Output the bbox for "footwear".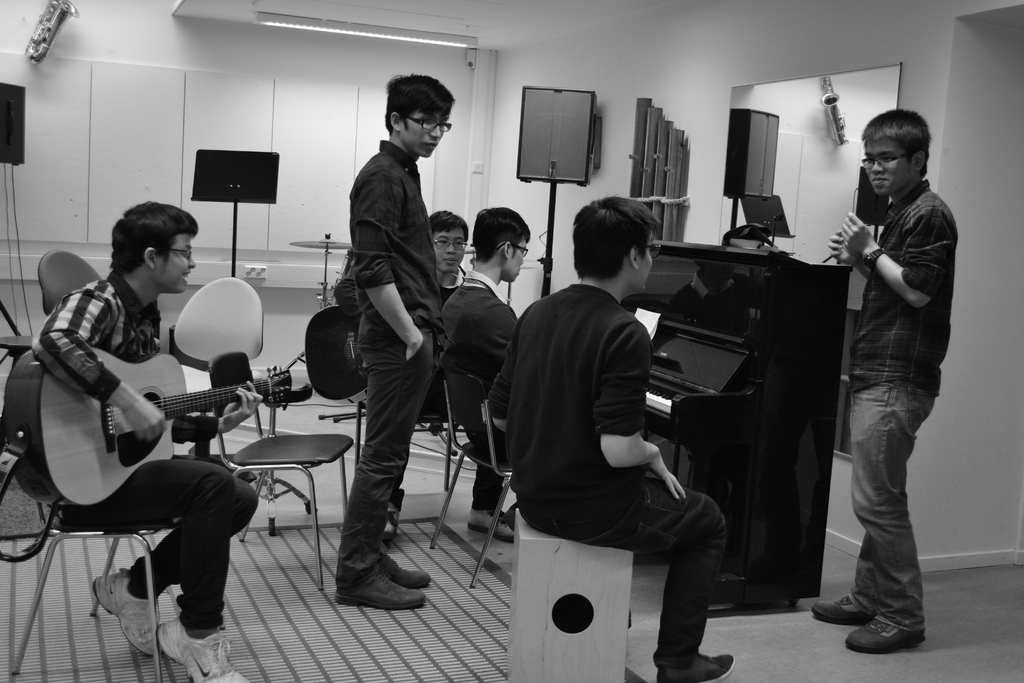
660:651:735:681.
